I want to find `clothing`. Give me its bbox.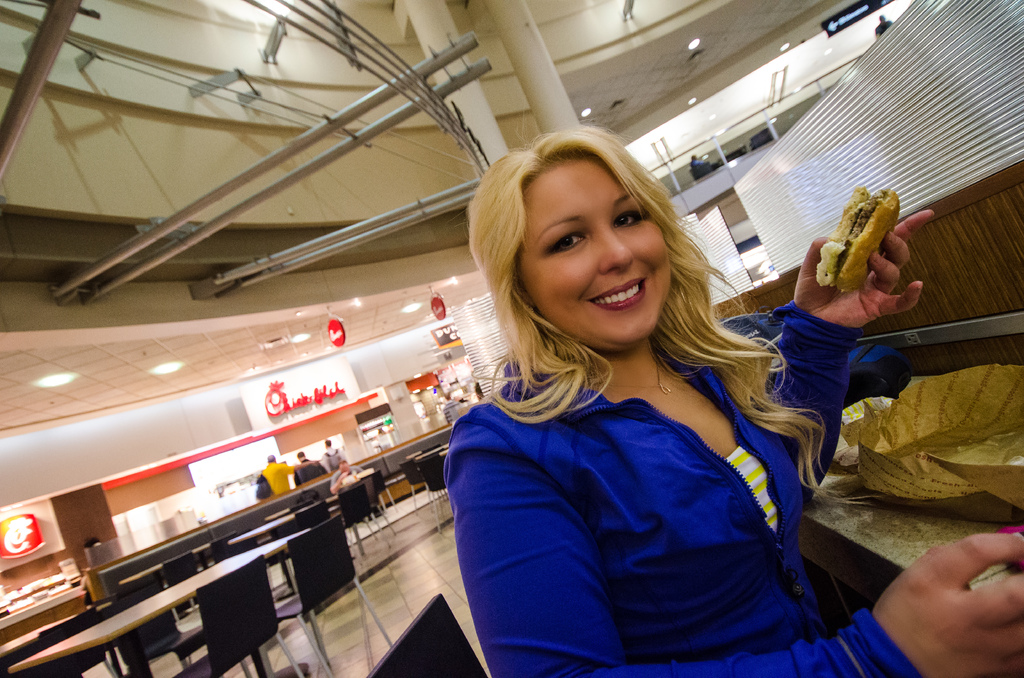
Rect(261, 461, 292, 497).
